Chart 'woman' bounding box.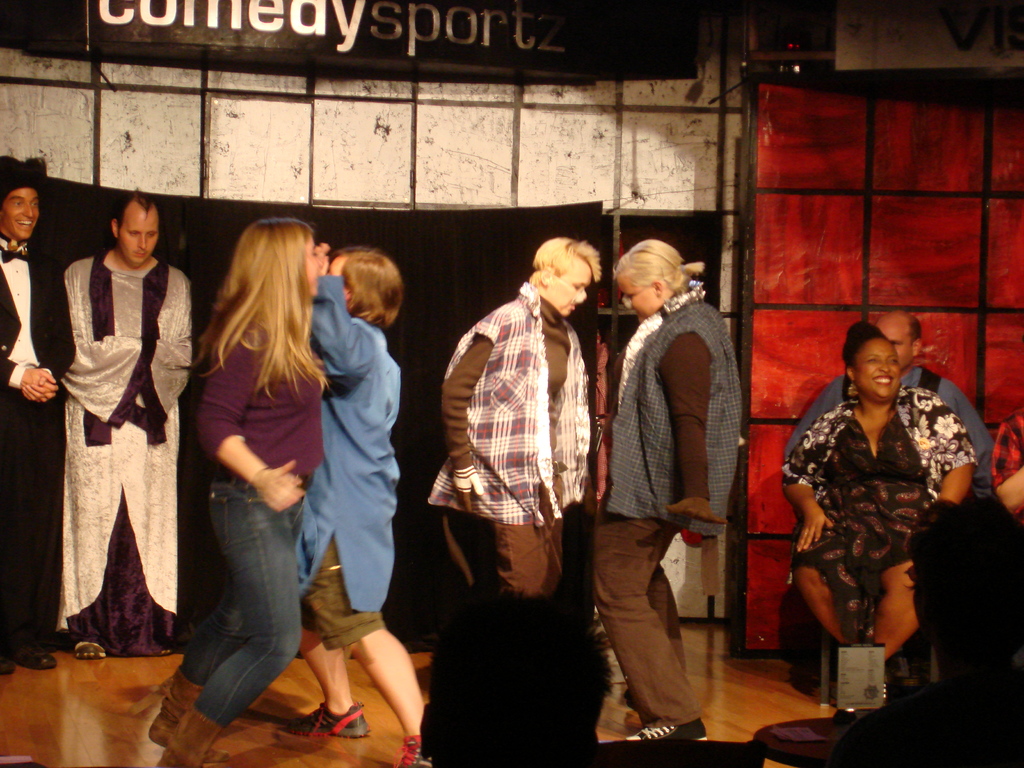
Charted: (left=419, top=237, right=605, bottom=610).
